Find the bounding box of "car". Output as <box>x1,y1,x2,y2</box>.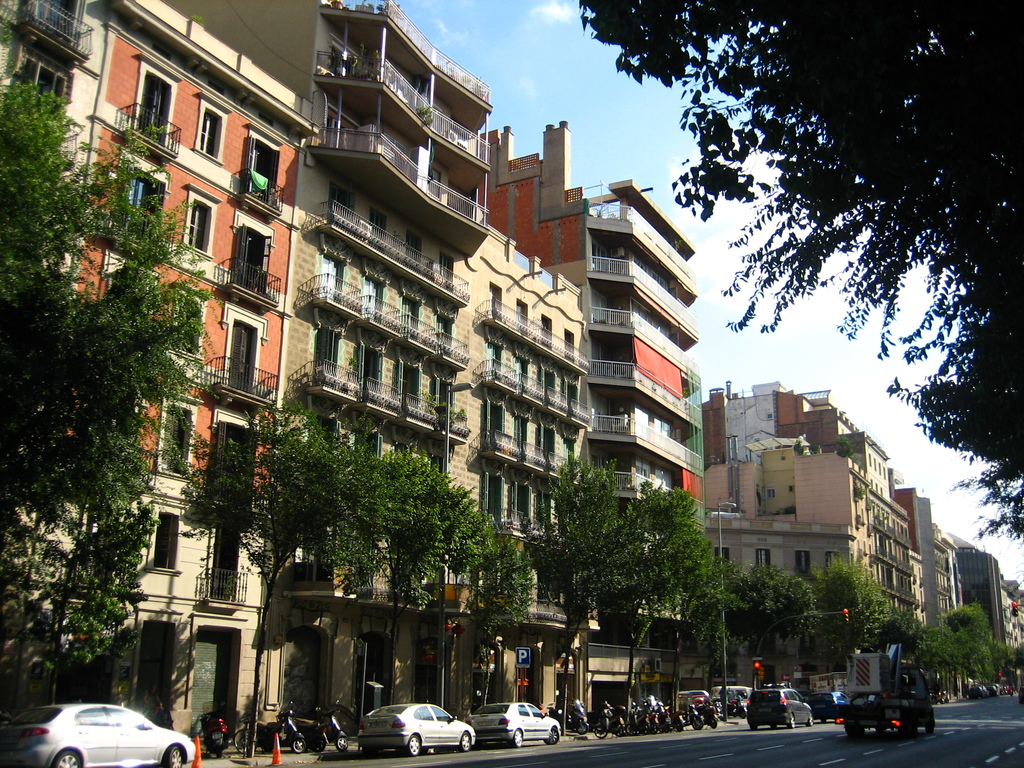
<box>466,703,563,749</box>.
